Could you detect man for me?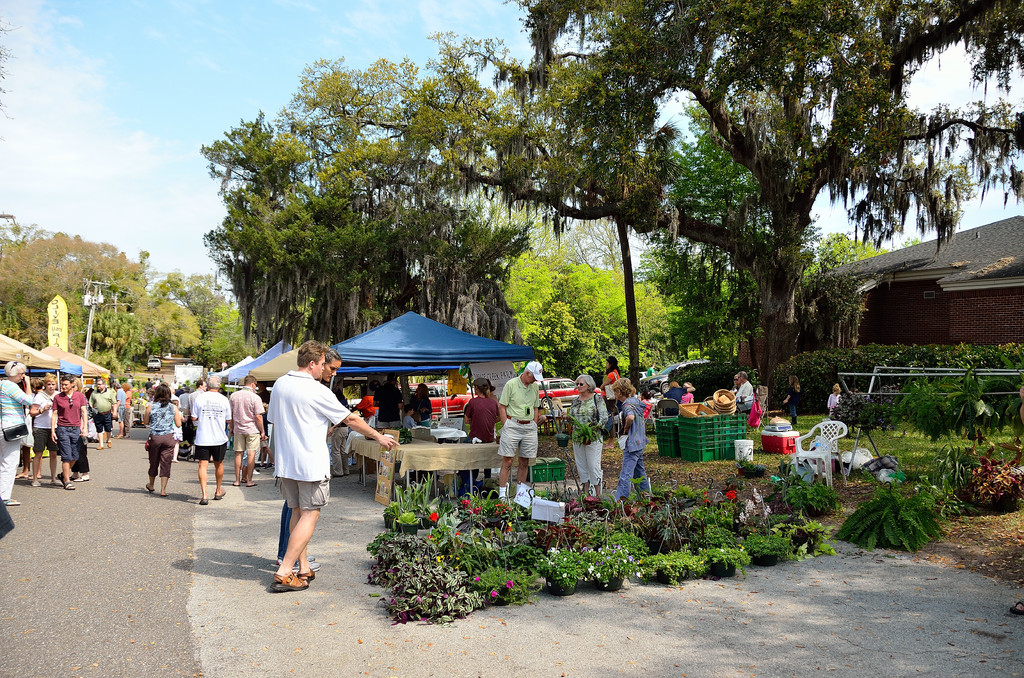
Detection result: [499,361,545,503].
